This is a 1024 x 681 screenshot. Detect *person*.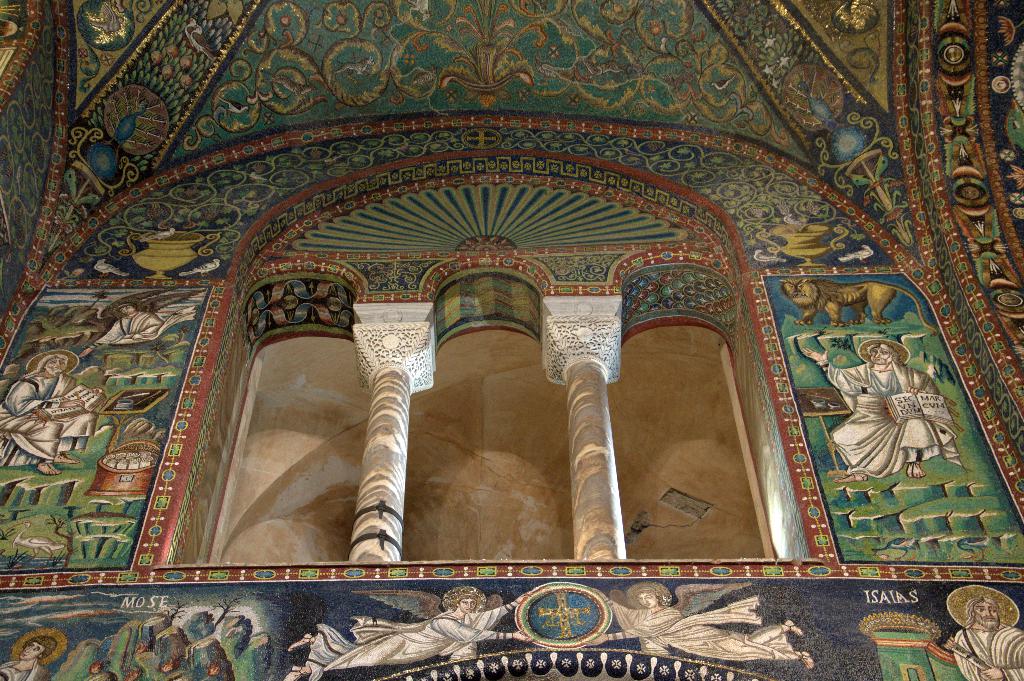
953/598/1023/680.
